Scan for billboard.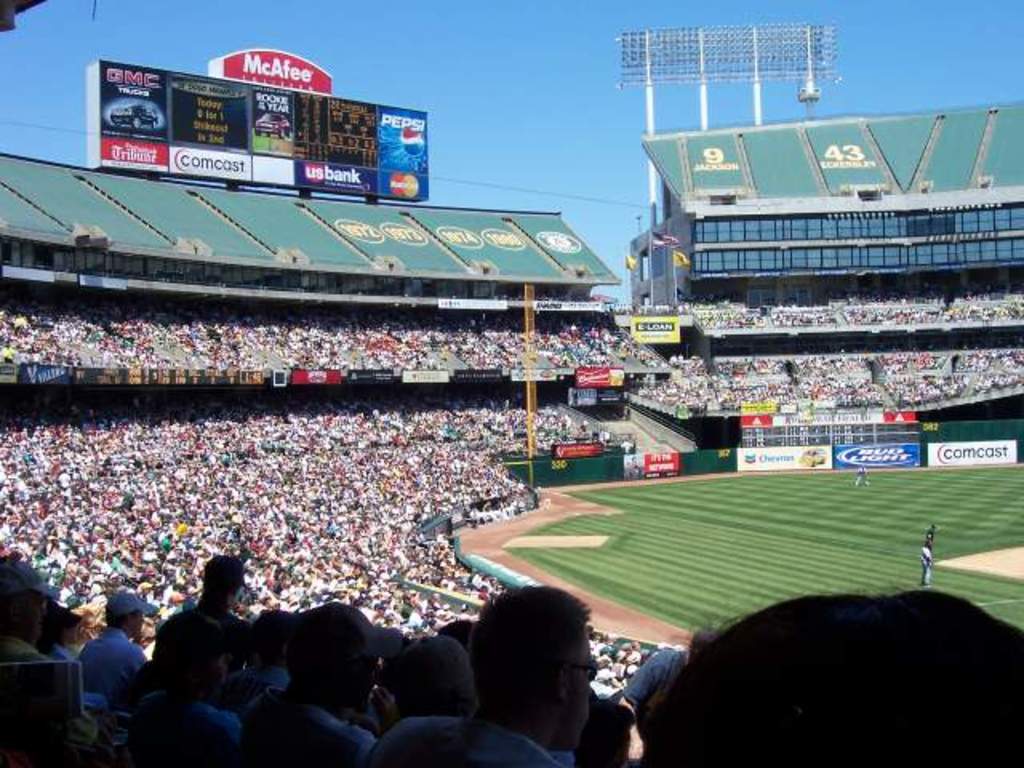
Scan result: 834,438,925,472.
